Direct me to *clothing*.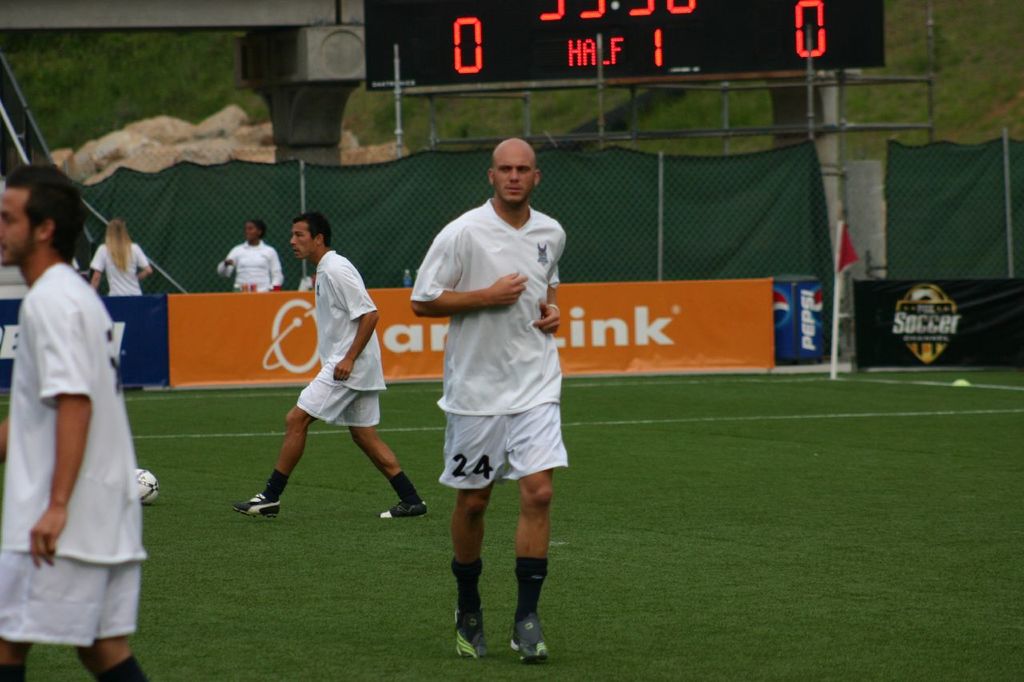
Direction: 304, 255, 383, 437.
